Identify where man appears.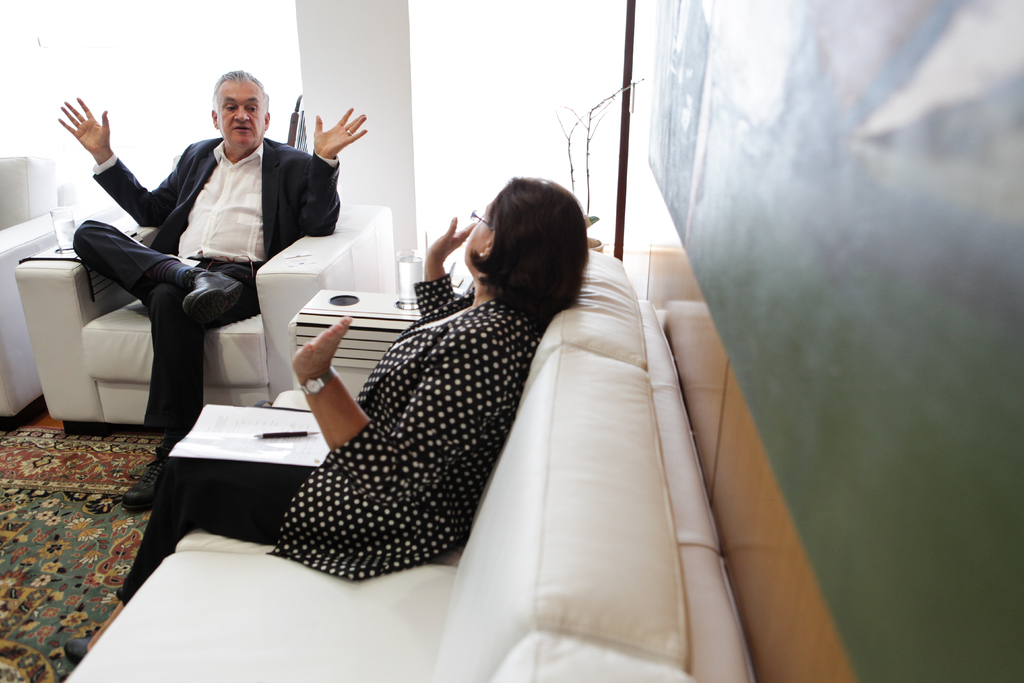
Appears at 56,66,372,509.
